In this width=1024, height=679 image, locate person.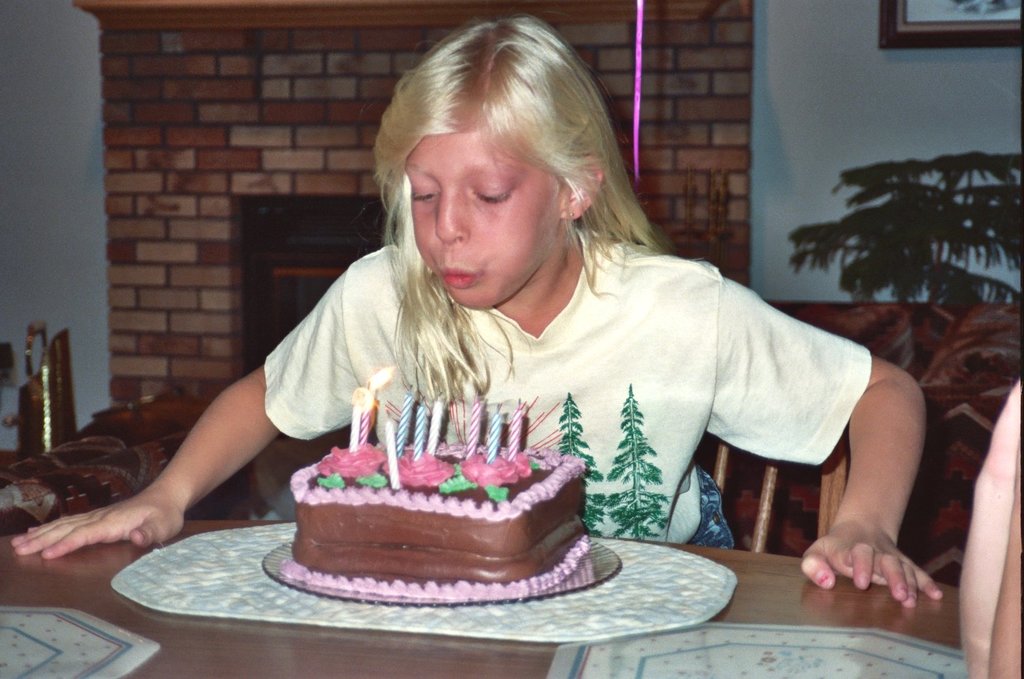
Bounding box: left=166, top=52, right=878, bottom=585.
